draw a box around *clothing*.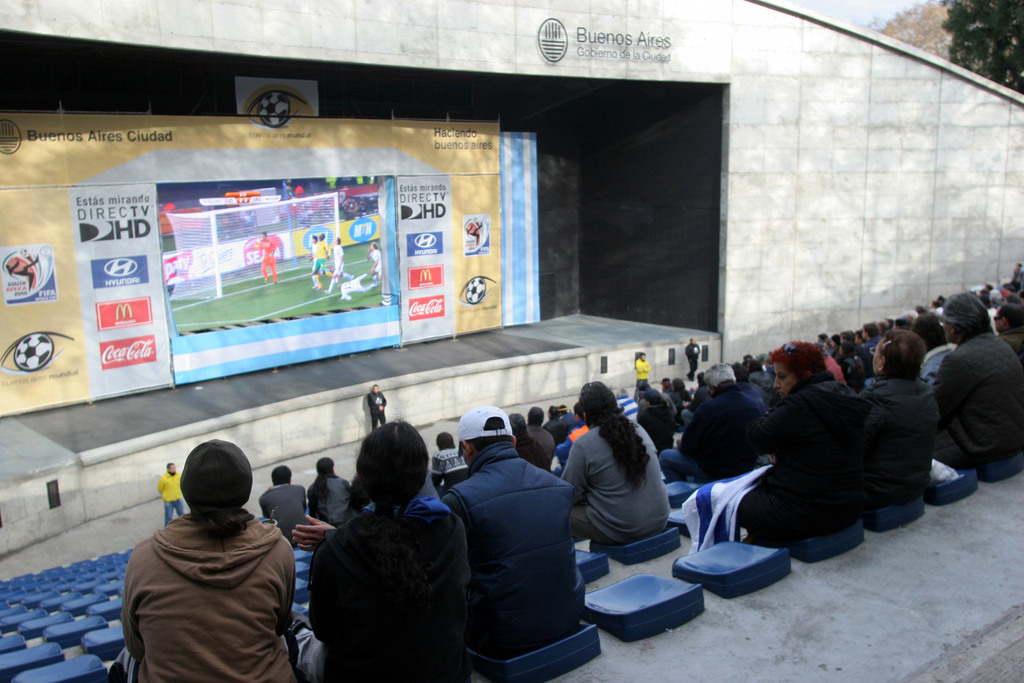
556, 412, 673, 542.
